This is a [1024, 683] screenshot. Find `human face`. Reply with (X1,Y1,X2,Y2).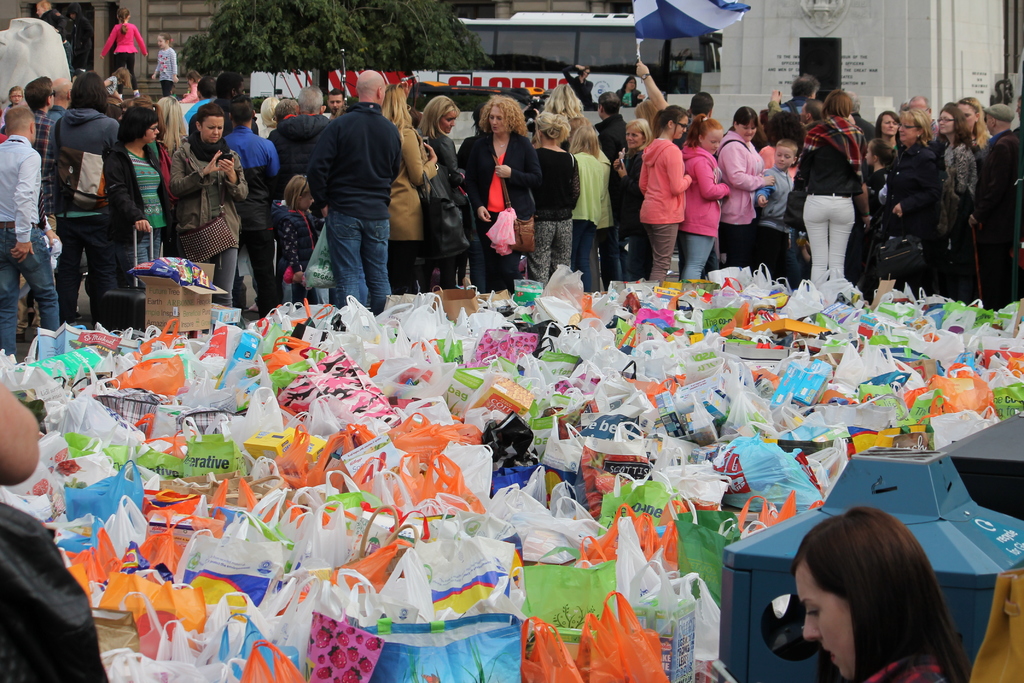
(897,111,923,147).
